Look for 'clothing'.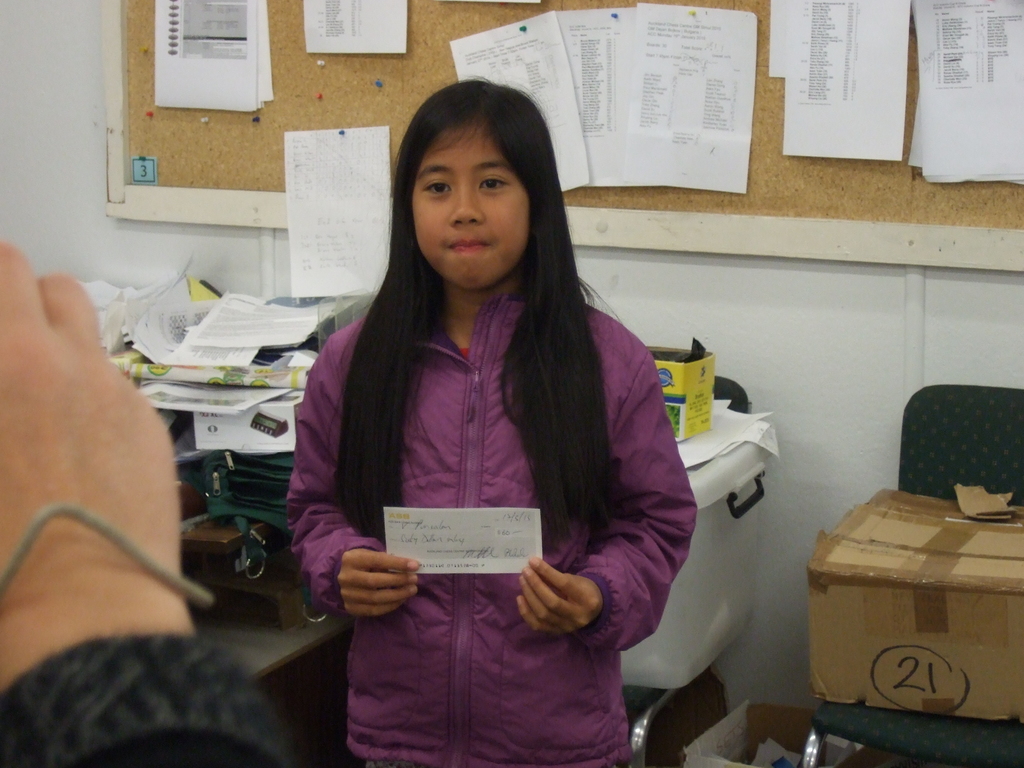
Found: box=[280, 222, 694, 724].
